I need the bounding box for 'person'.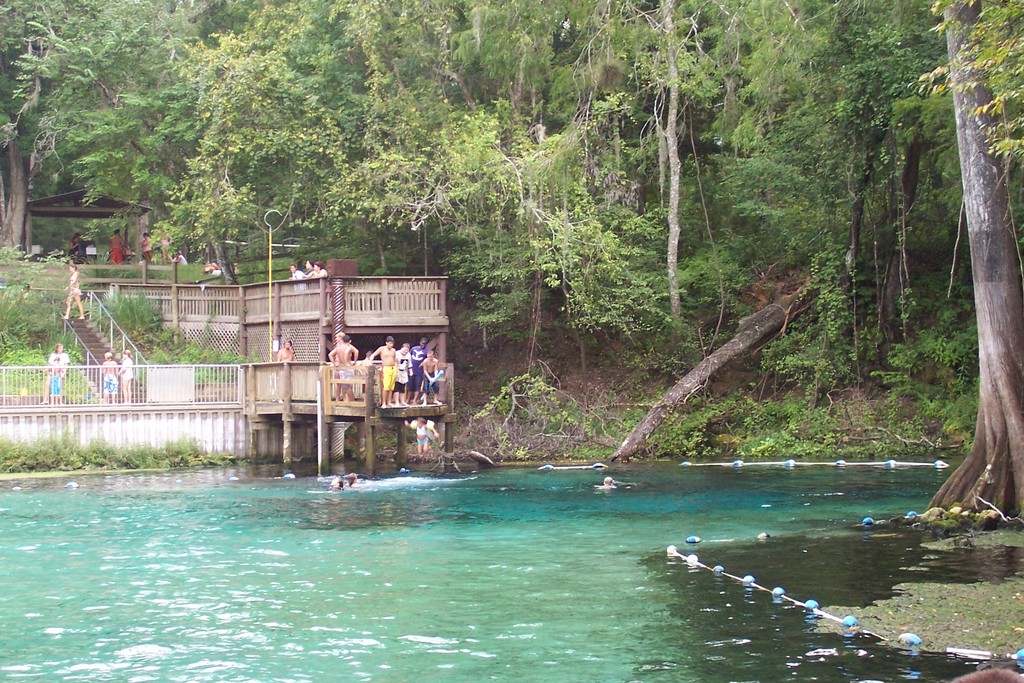
Here it is: region(330, 335, 359, 406).
